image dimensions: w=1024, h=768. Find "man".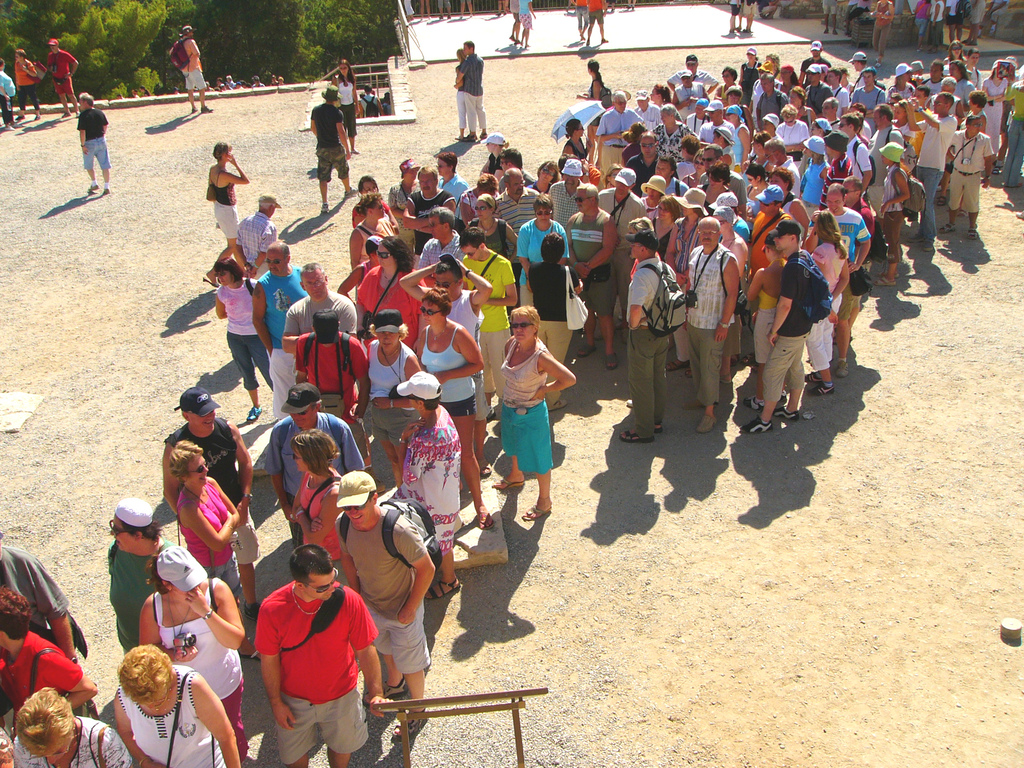
Rect(465, 230, 517, 401).
